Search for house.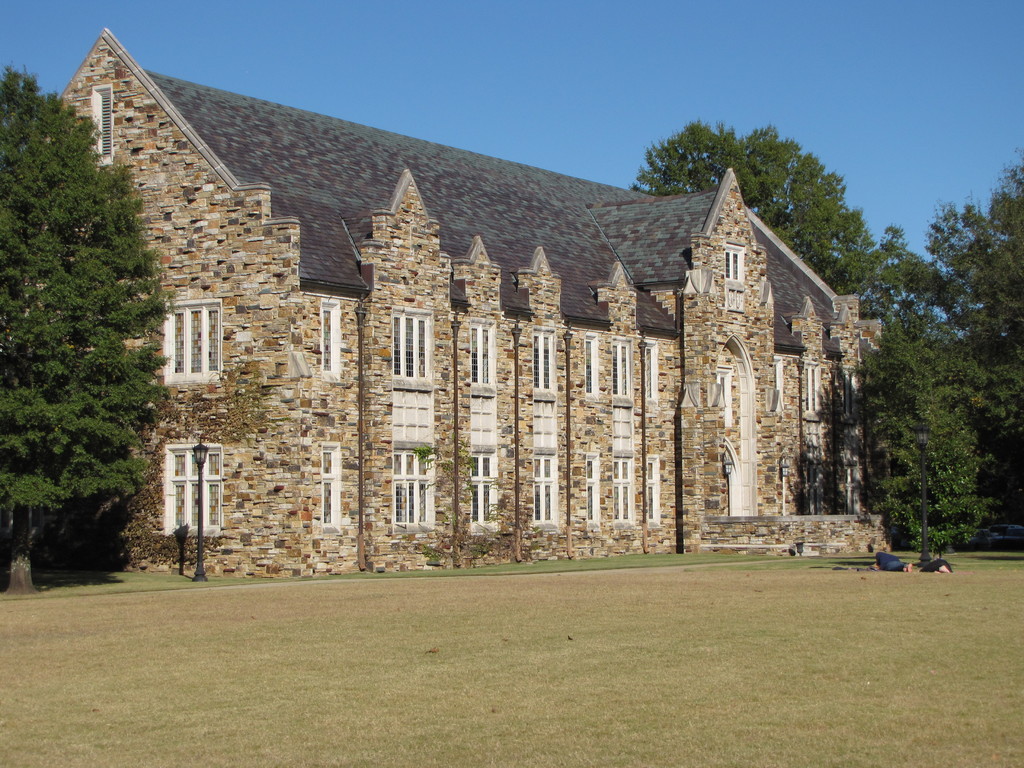
Found at crop(121, 61, 798, 586).
